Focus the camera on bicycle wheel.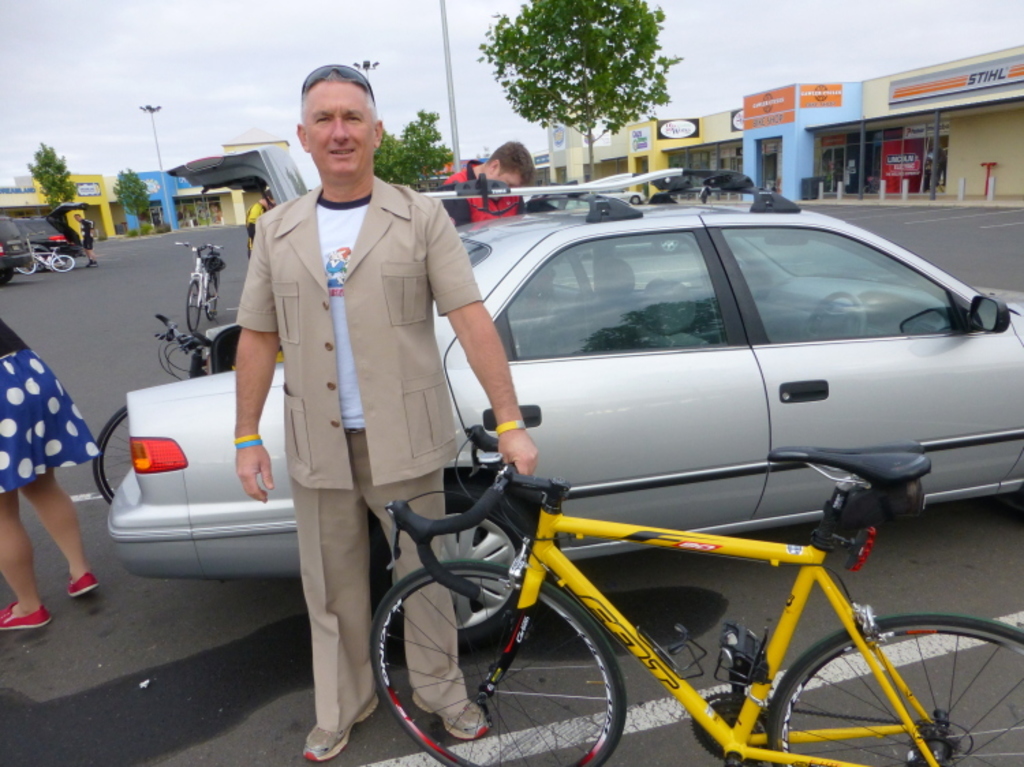
Focus region: Rect(369, 551, 632, 766).
